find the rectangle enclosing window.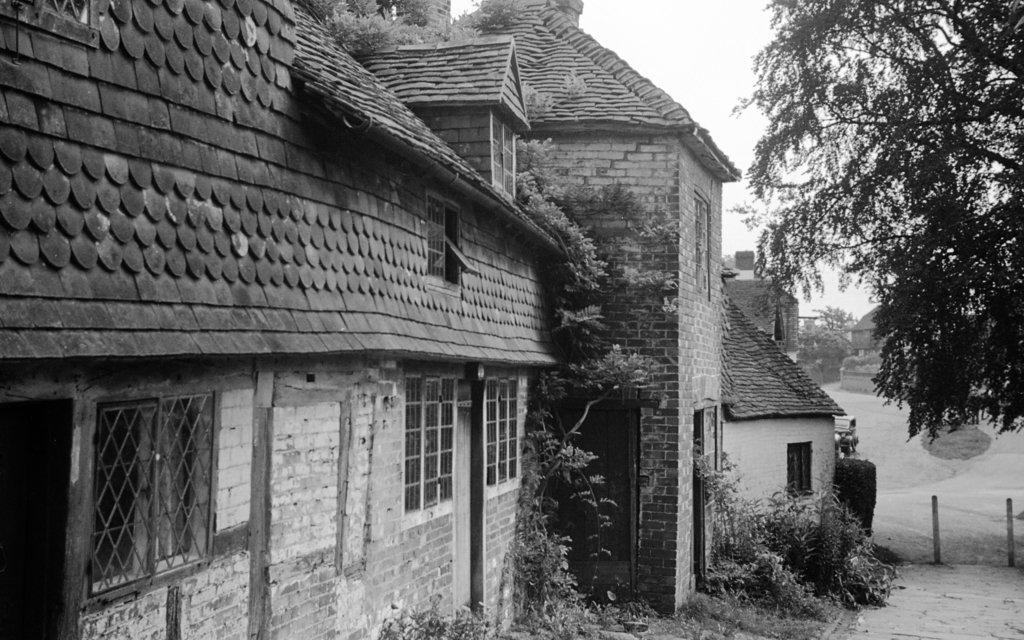
74:383:219:614.
